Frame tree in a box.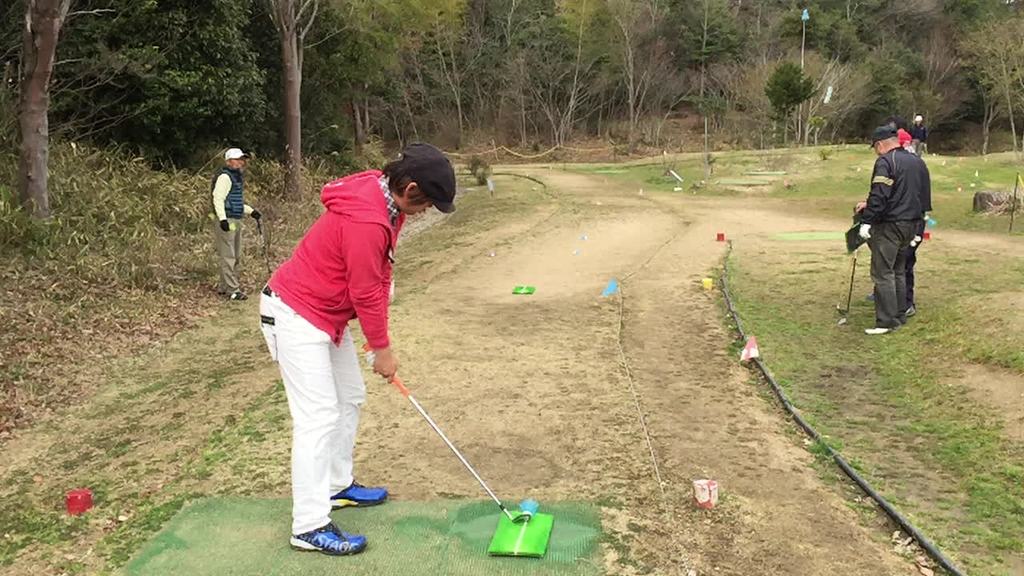
locate(194, 0, 458, 204).
